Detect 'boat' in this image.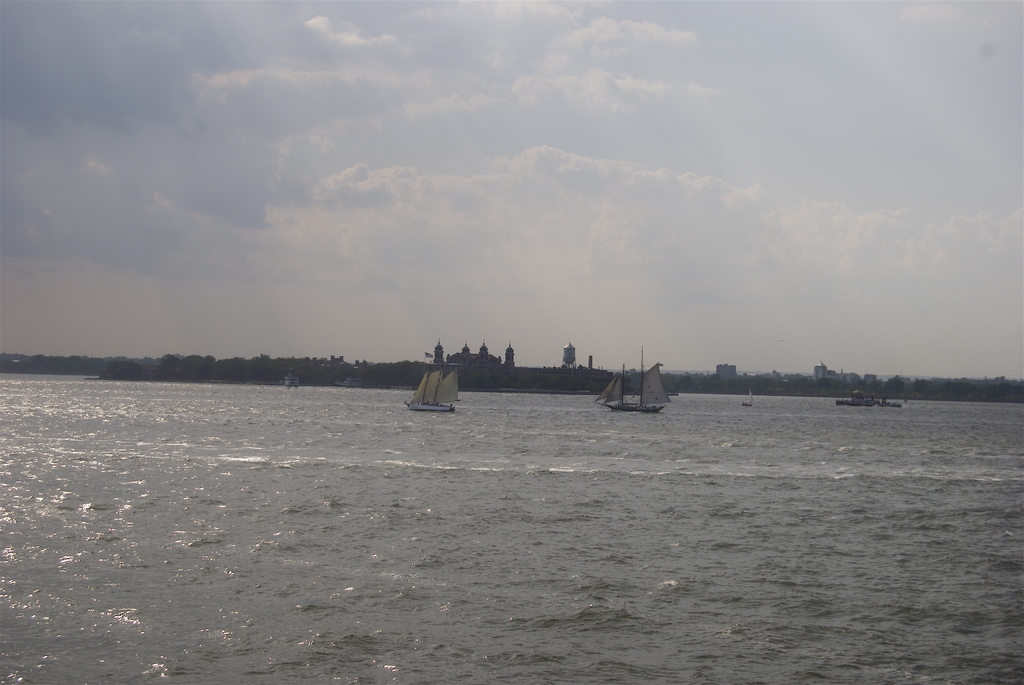
Detection: Rect(404, 361, 462, 417).
